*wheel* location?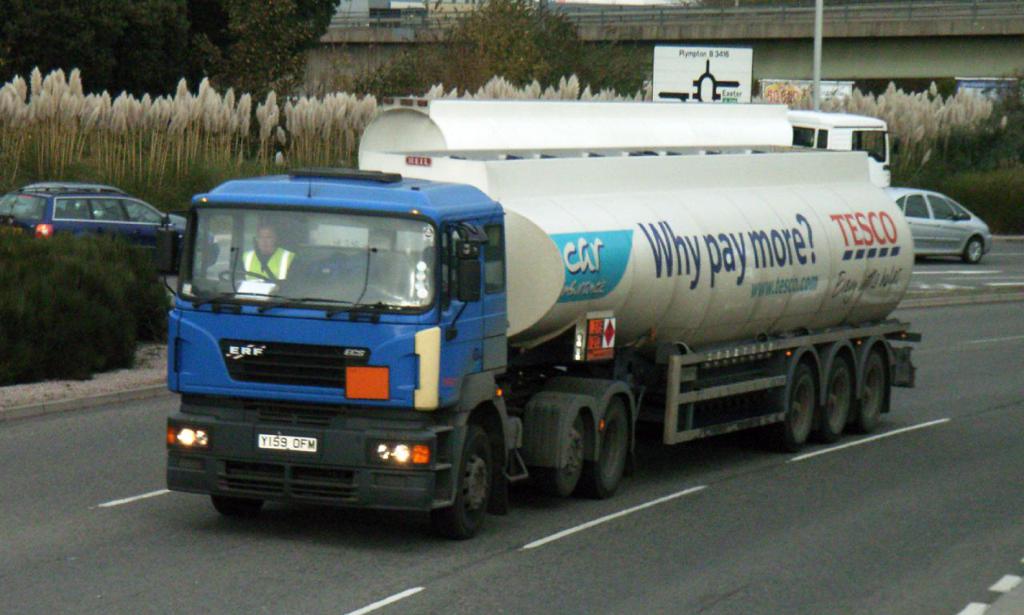
select_region(958, 230, 990, 270)
